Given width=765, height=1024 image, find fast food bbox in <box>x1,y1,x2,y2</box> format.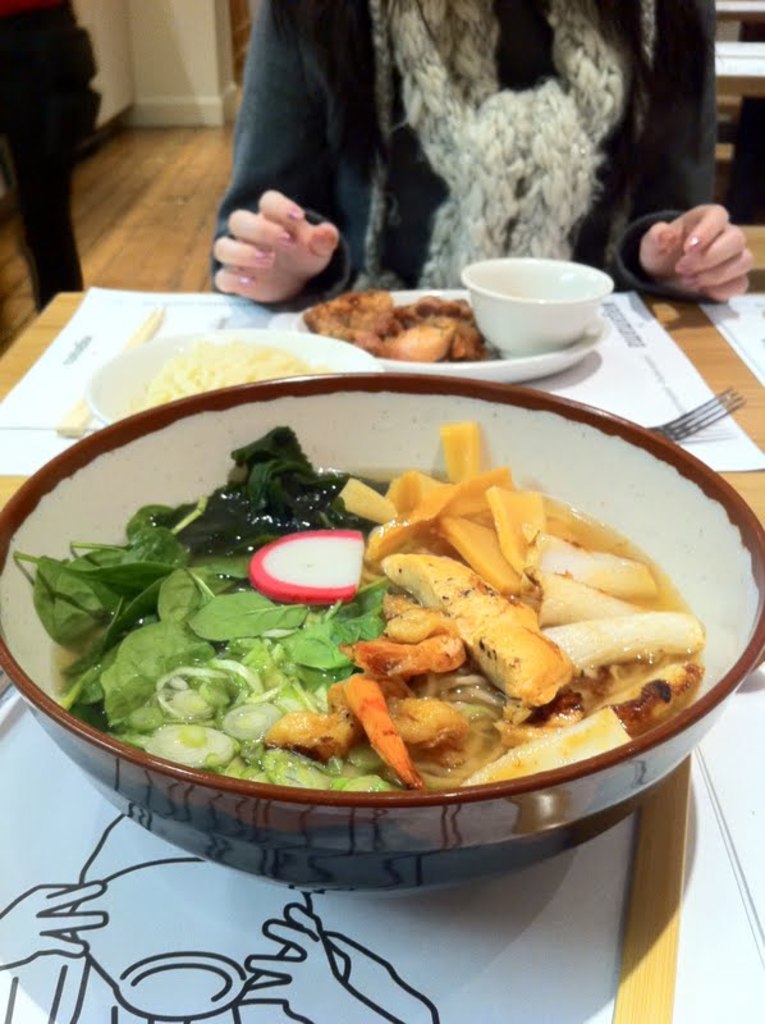
<box>266,705,358,768</box>.
